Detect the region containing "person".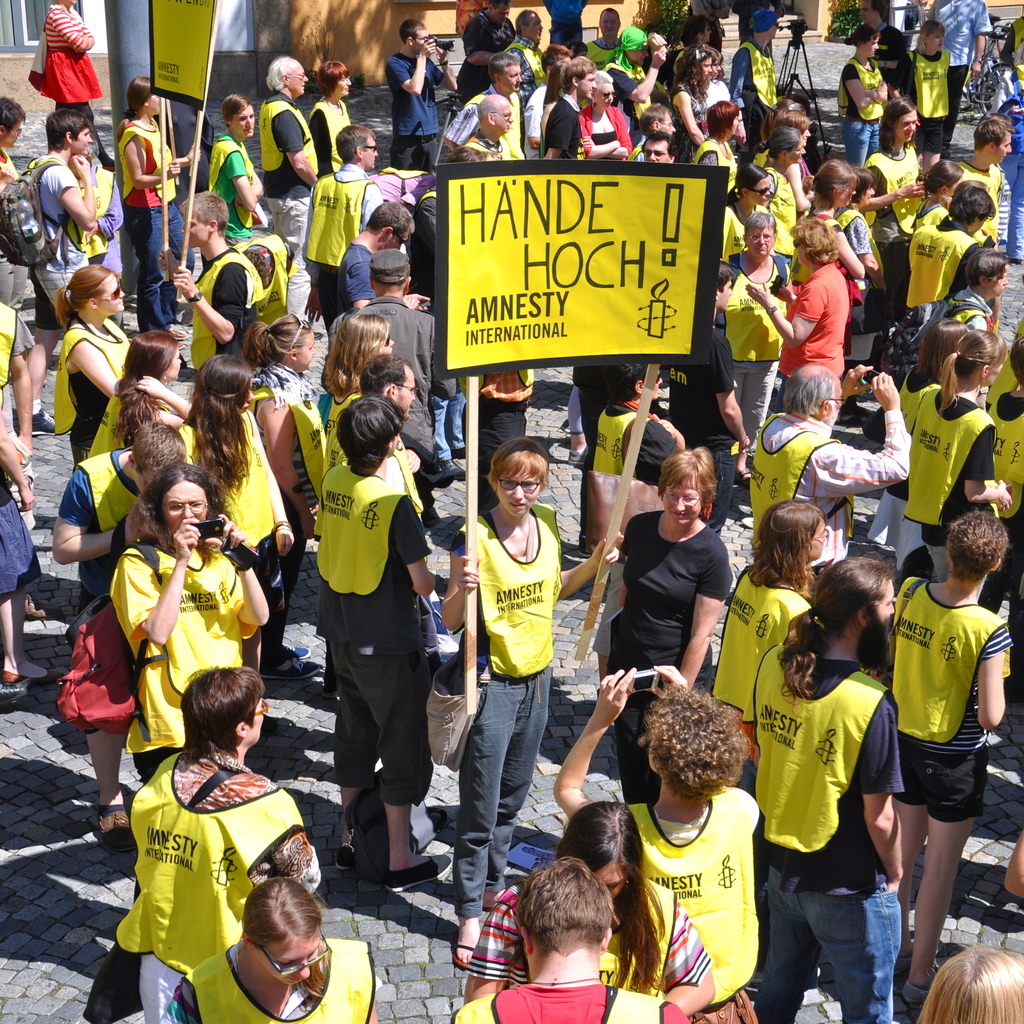
l=745, t=561, r=911, b=1018.
